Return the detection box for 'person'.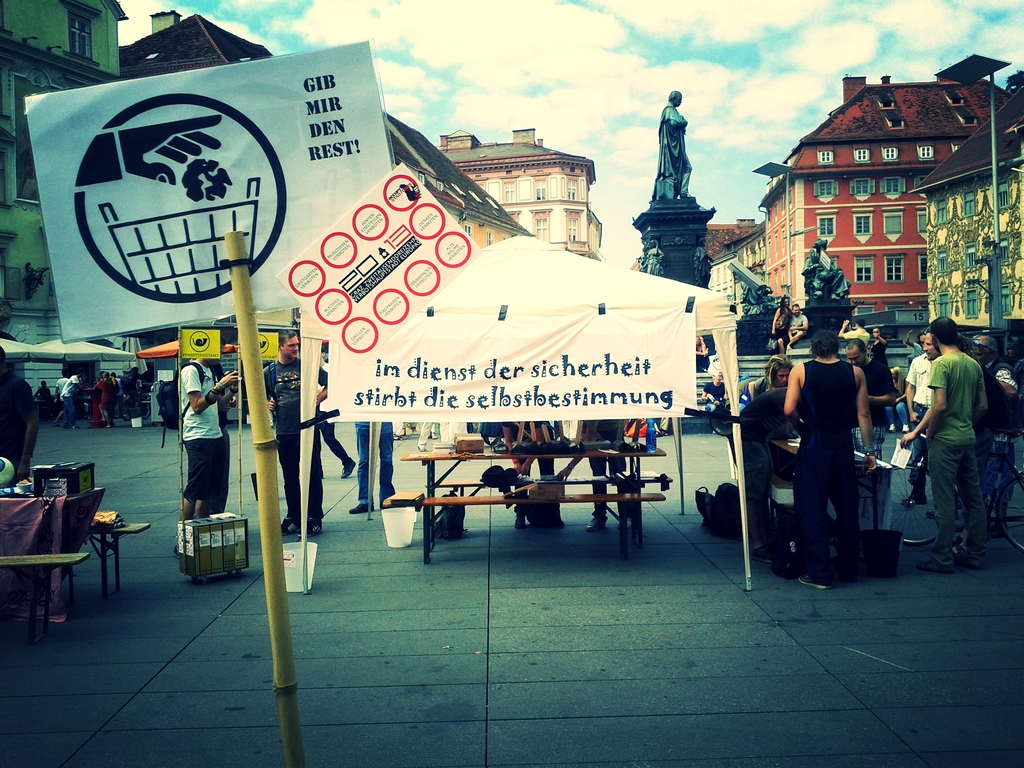
{"x1": 768, "y1": 296, "x2": 789, "y2": 360}.
